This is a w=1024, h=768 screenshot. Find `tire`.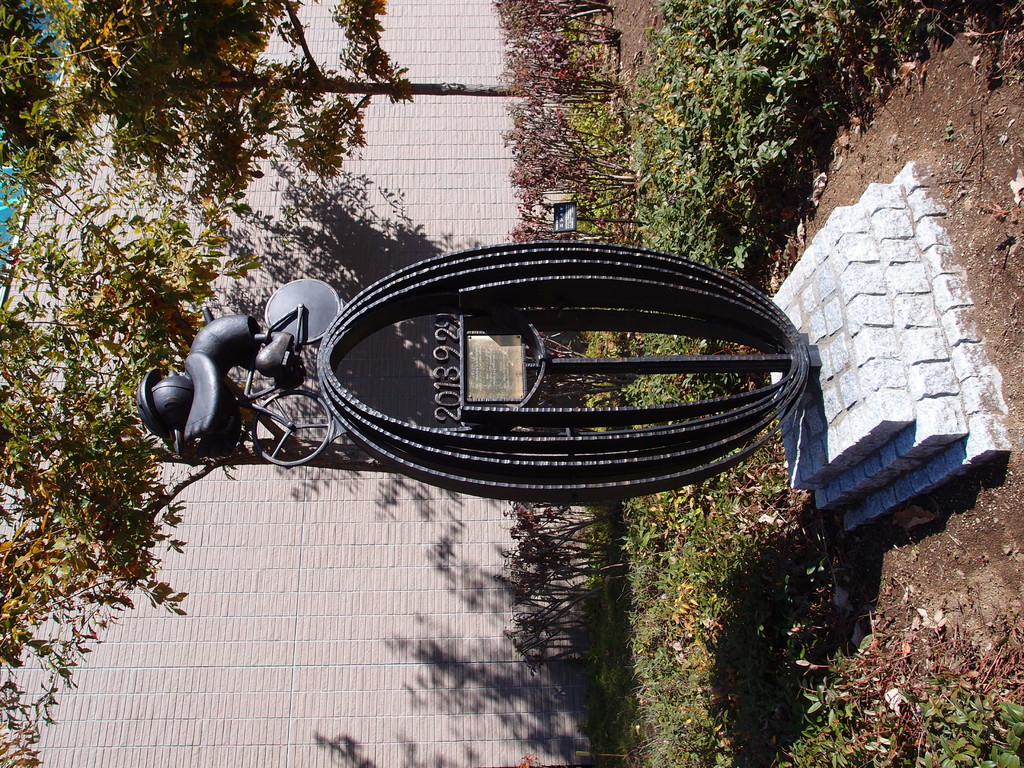
Bounding box: <box>251,385,332,468</box>.
